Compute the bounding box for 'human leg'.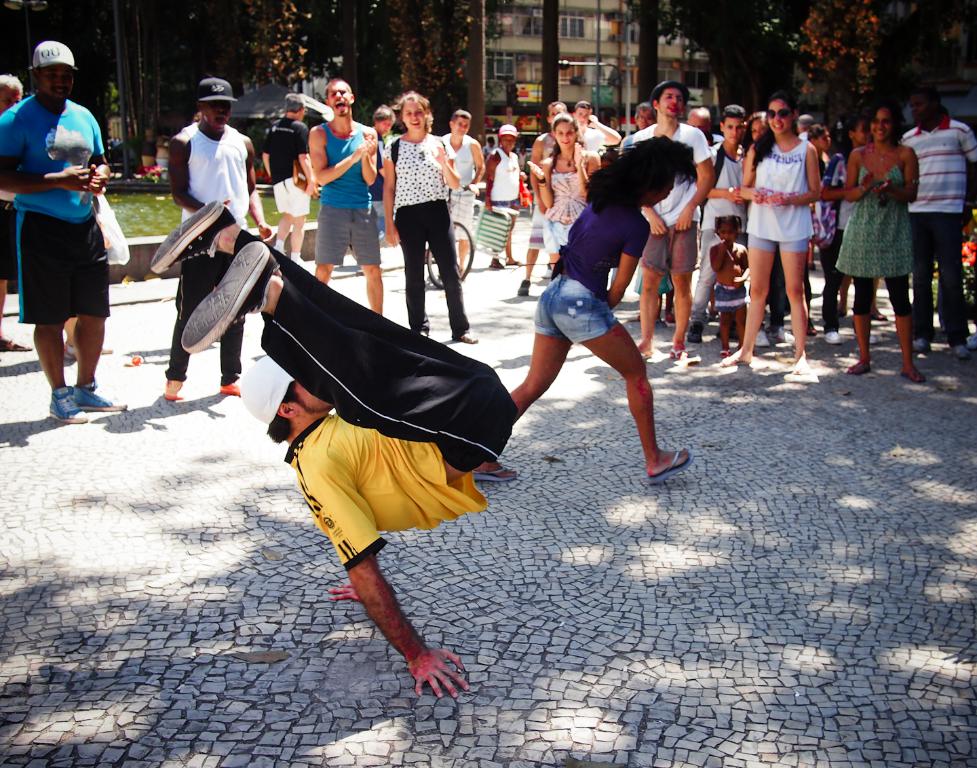
[x1=308, y1=212, x2=332, y2=286].
